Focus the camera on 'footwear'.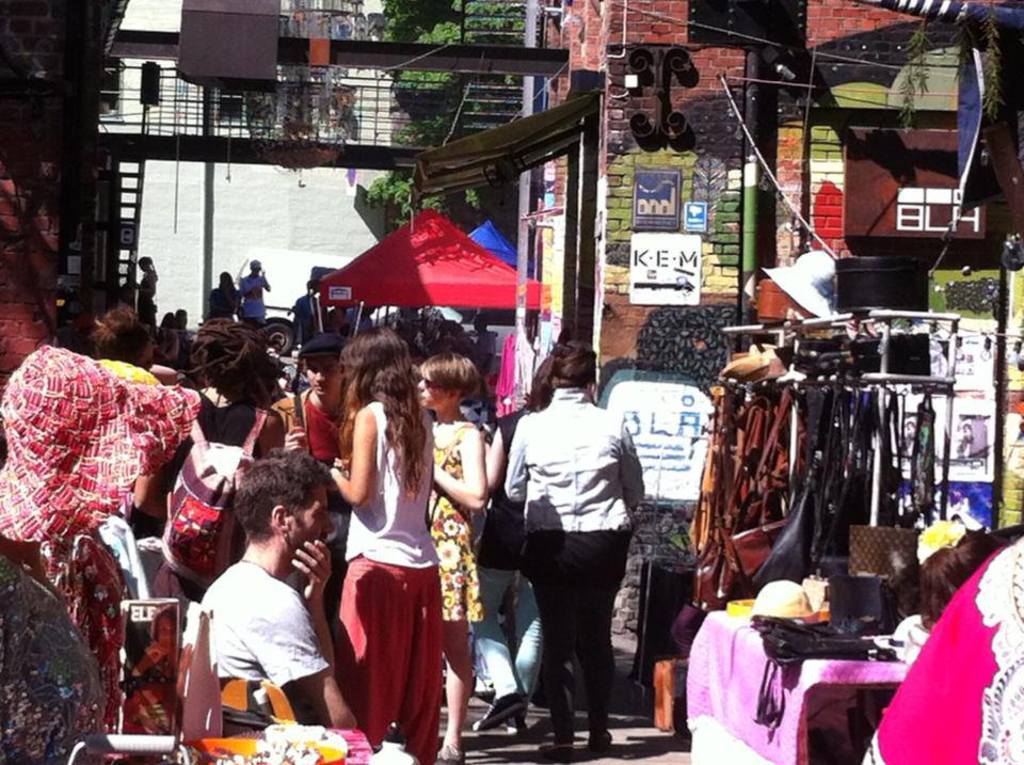
Focus region: [left=496, top=711, right=529, bottom=737].
